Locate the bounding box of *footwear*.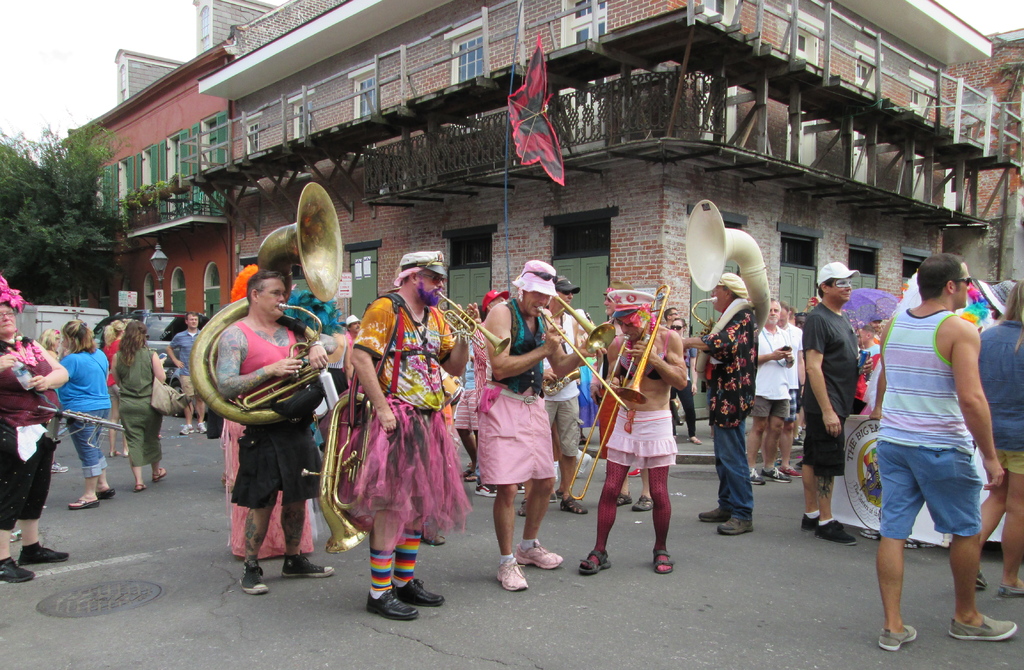
Bounding box: <region>627, 467, 641, 475</region>.
